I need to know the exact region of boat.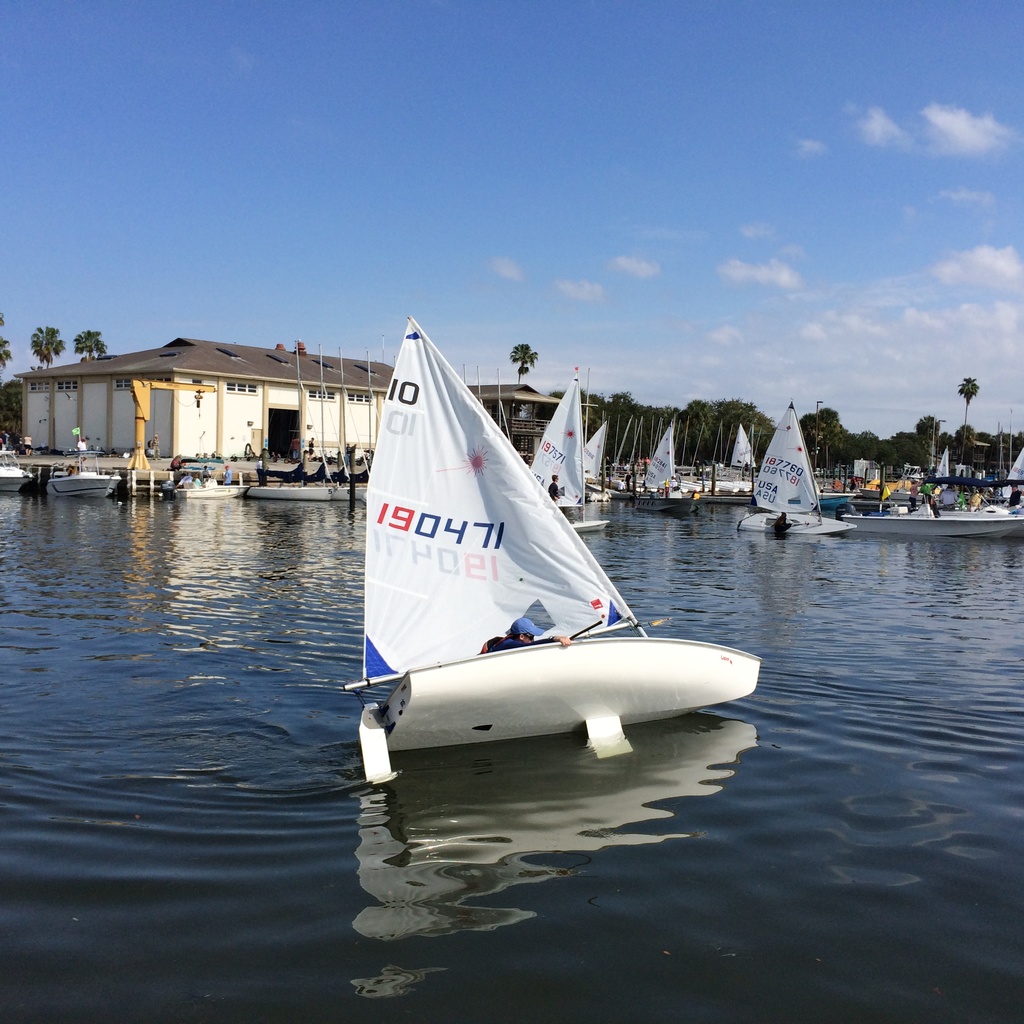
Region: l=637, t=413, r=710, b=516.
